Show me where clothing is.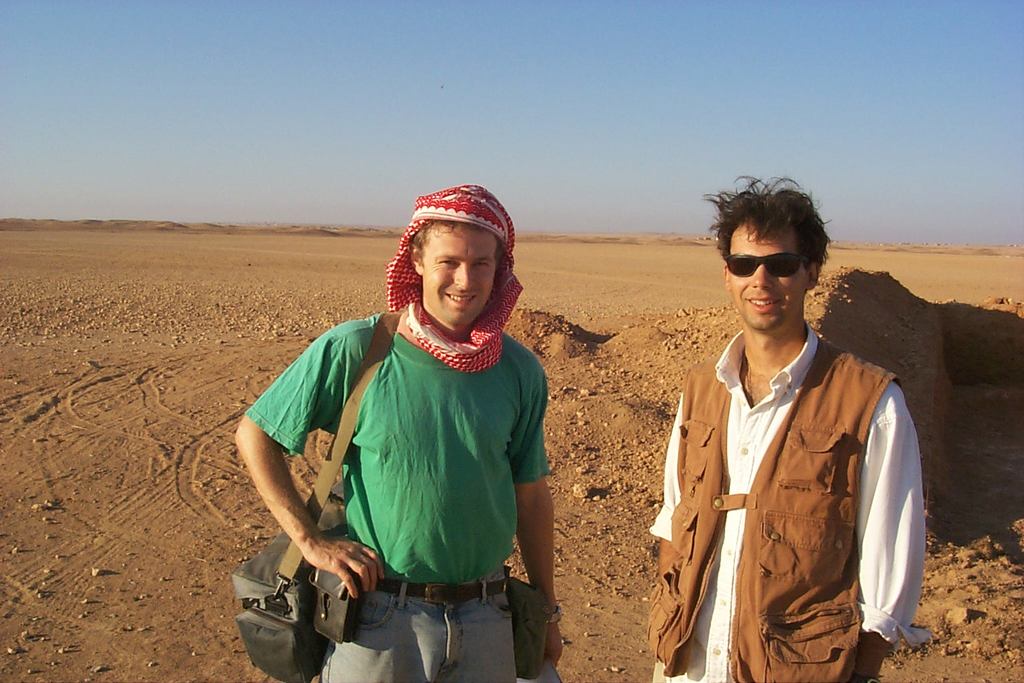
clothing is at <region>247, 311, 551, 682</region>.
